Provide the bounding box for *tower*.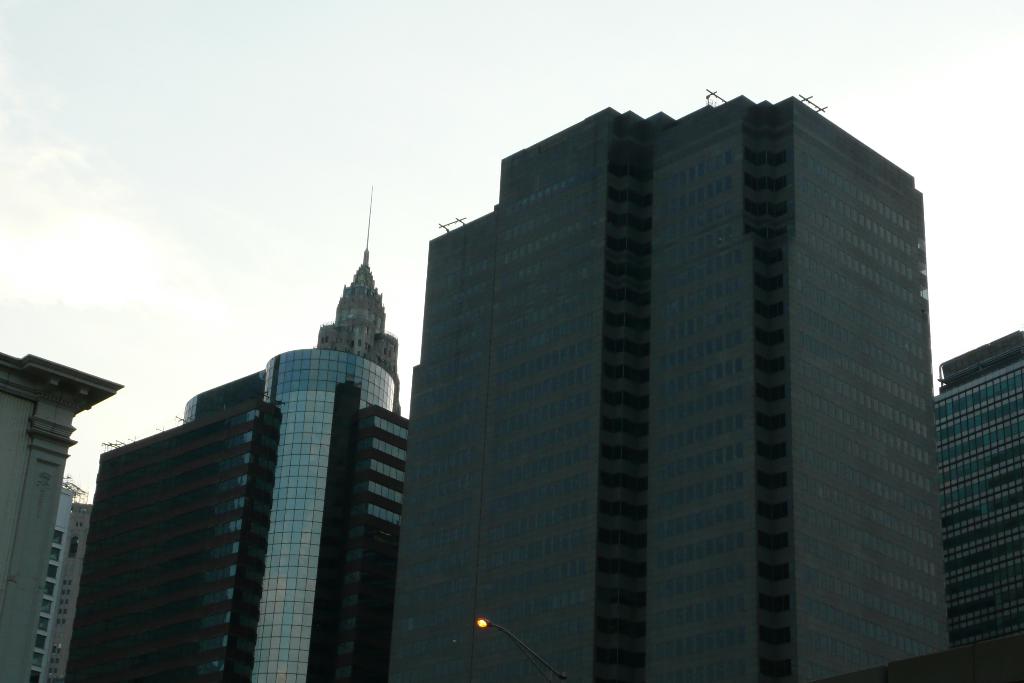
<region>24, 478, 89, 682</region>.
